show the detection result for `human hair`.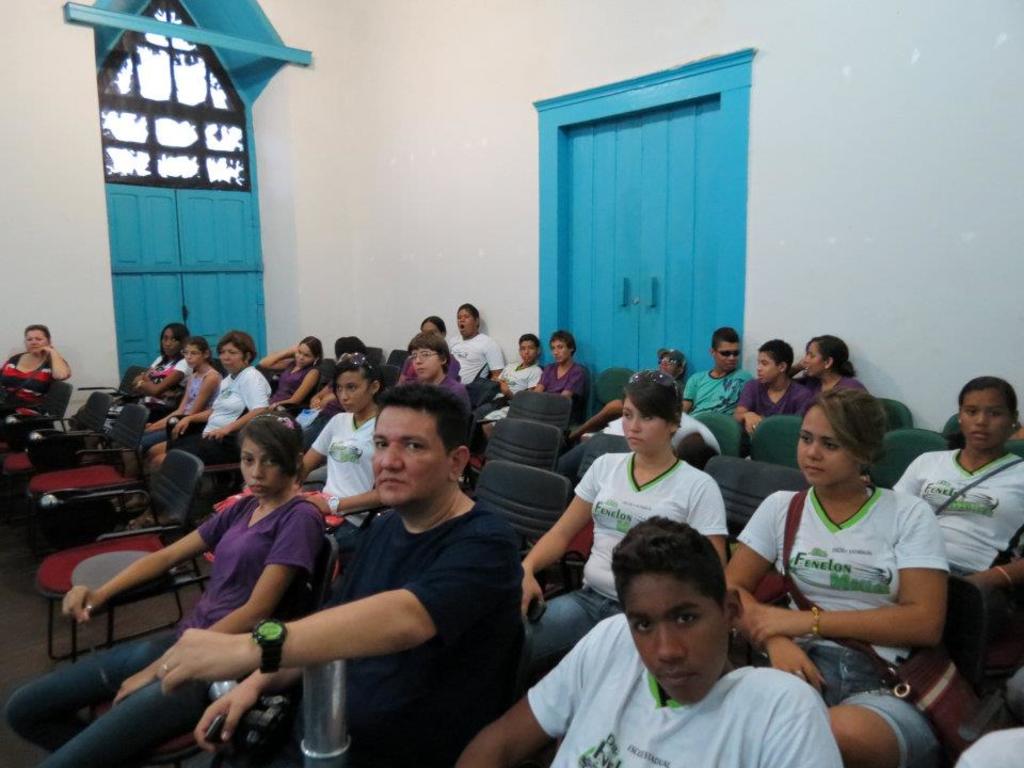
bbox=(610, 515, 725, 611).
